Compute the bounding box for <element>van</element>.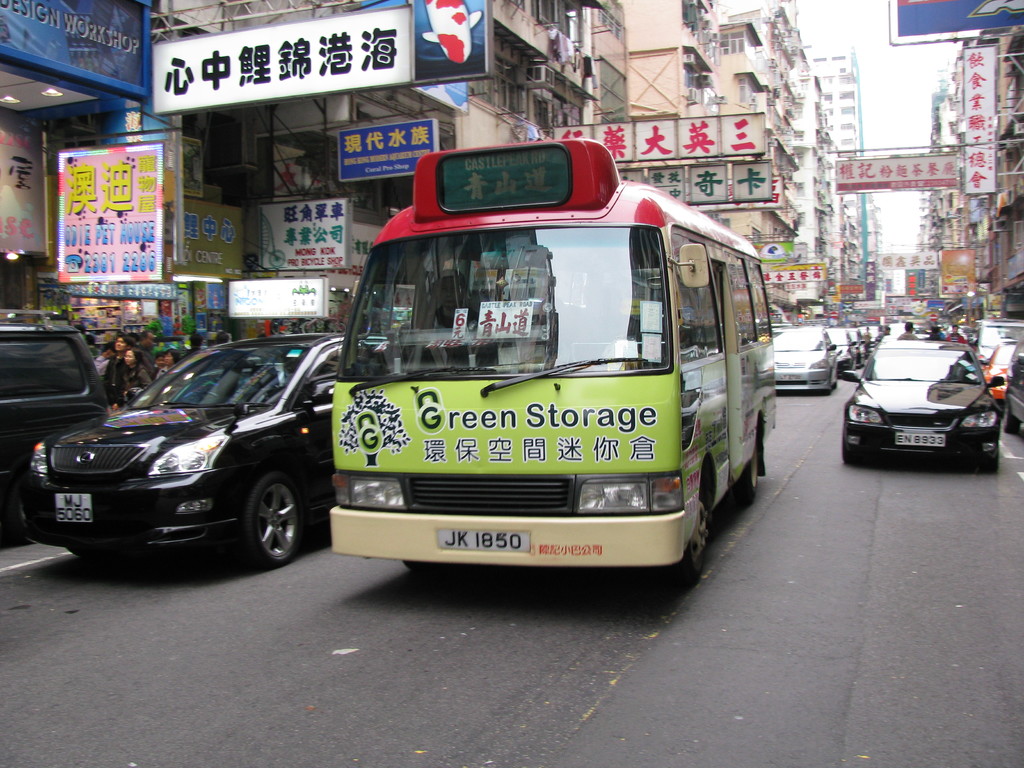
329/138/778/584.
